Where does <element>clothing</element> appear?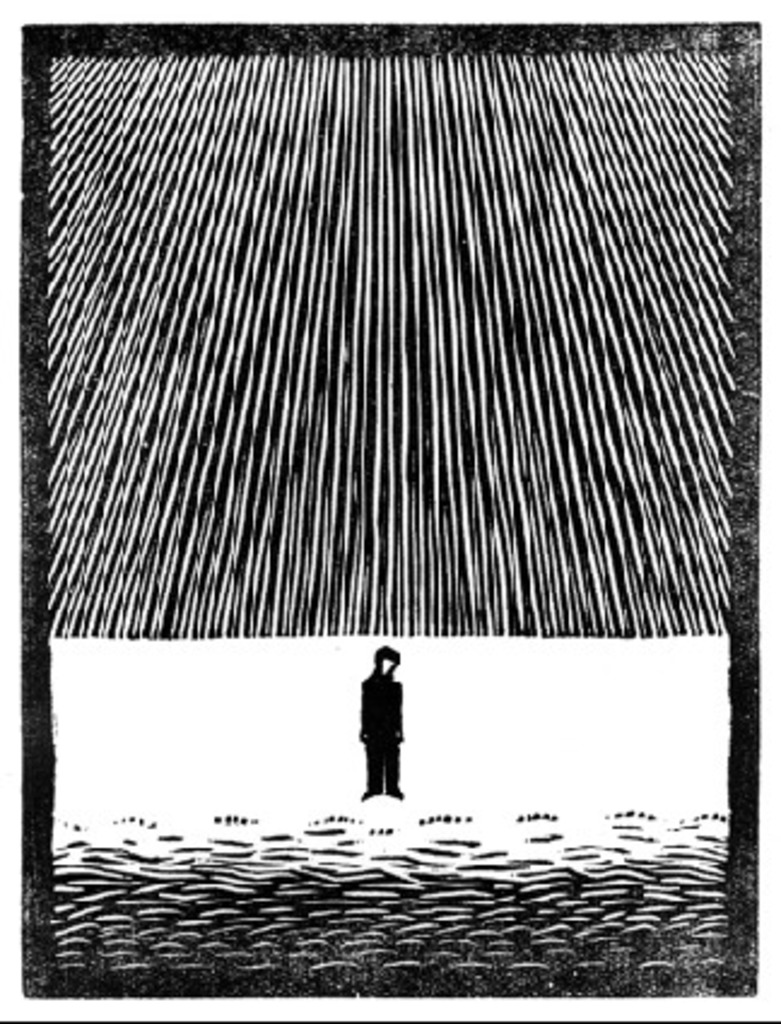
Appears at bbox=(347, 658, 419, 788).
